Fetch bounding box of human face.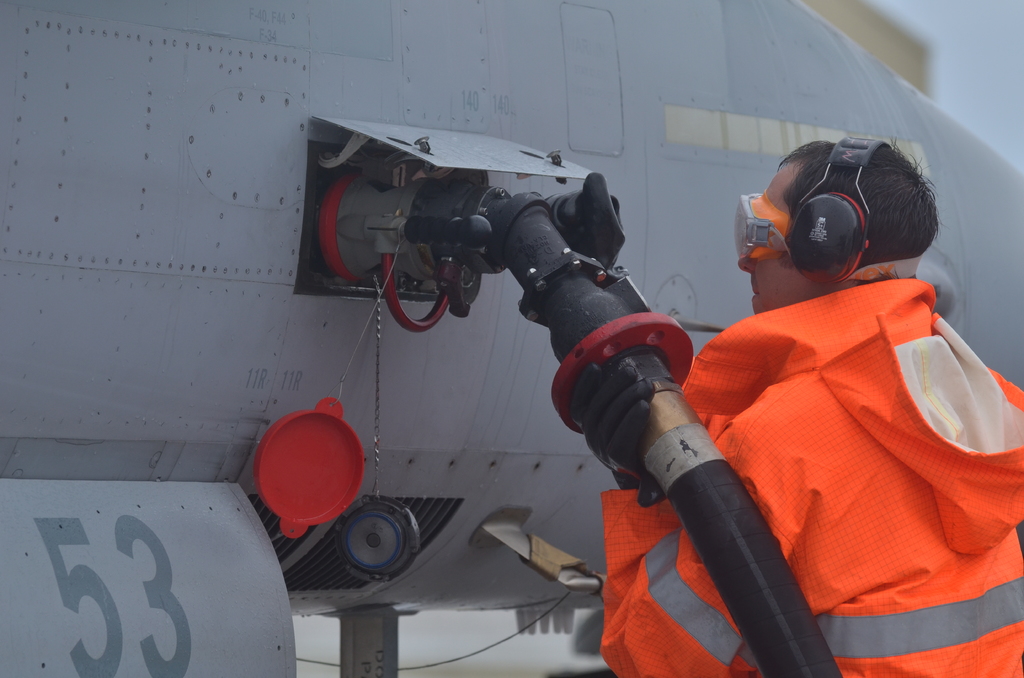
Bbox: [x1=729, y1=157, x2=793, y2=315].
